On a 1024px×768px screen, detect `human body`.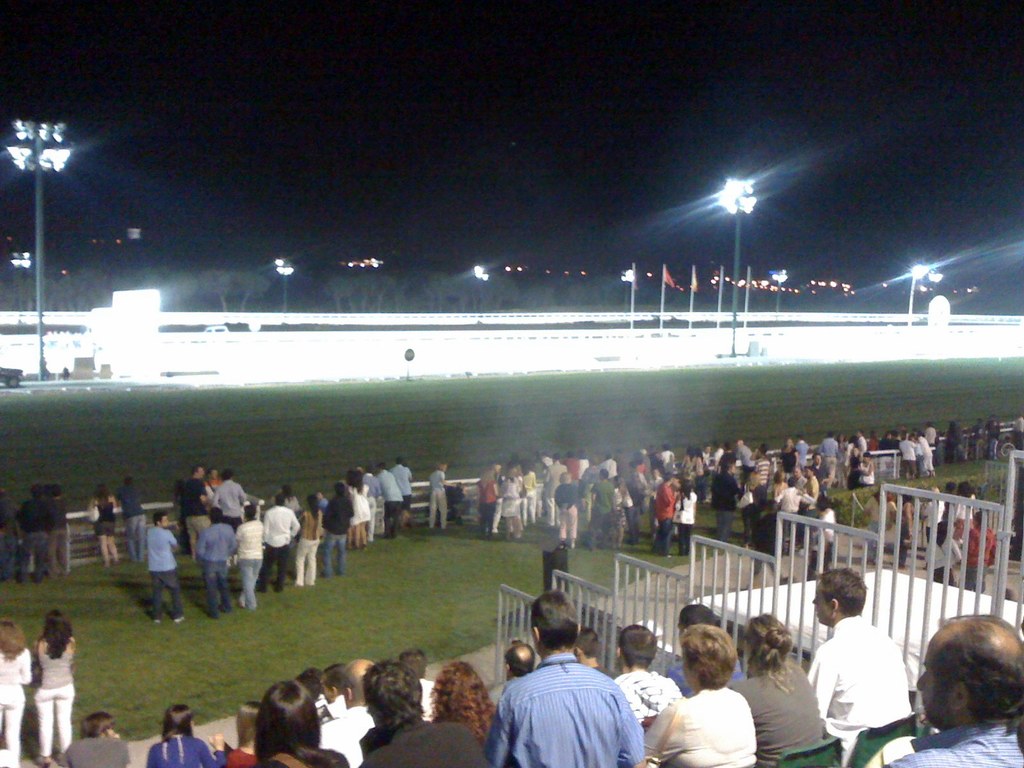
[884, 722, 1023, 767].
